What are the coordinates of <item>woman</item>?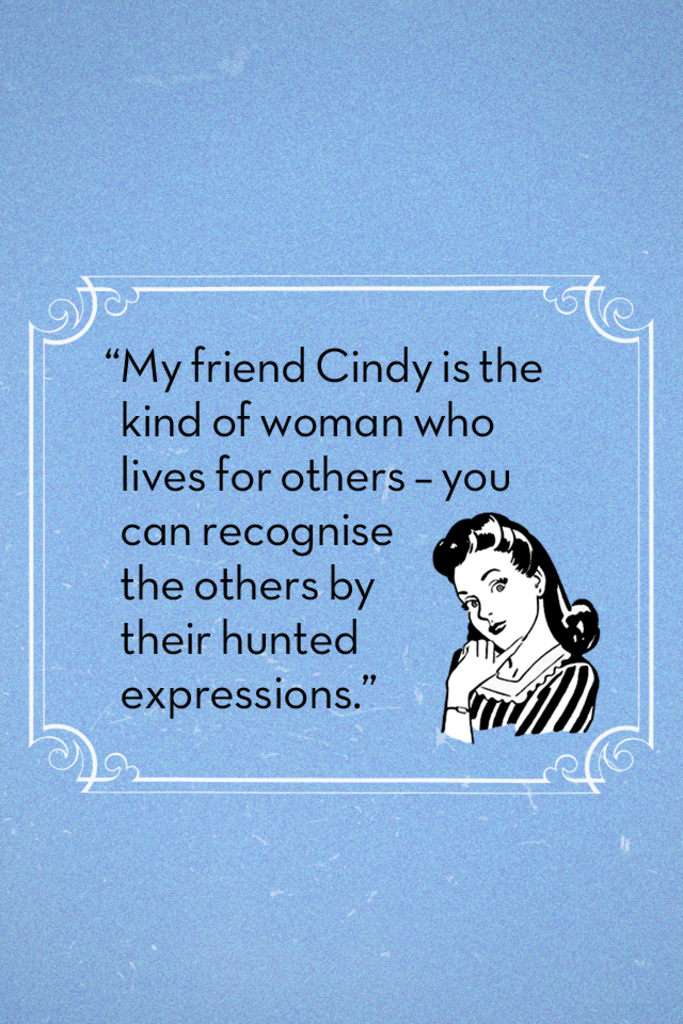
x1=425, y1=511, x2=605, y2=745.
